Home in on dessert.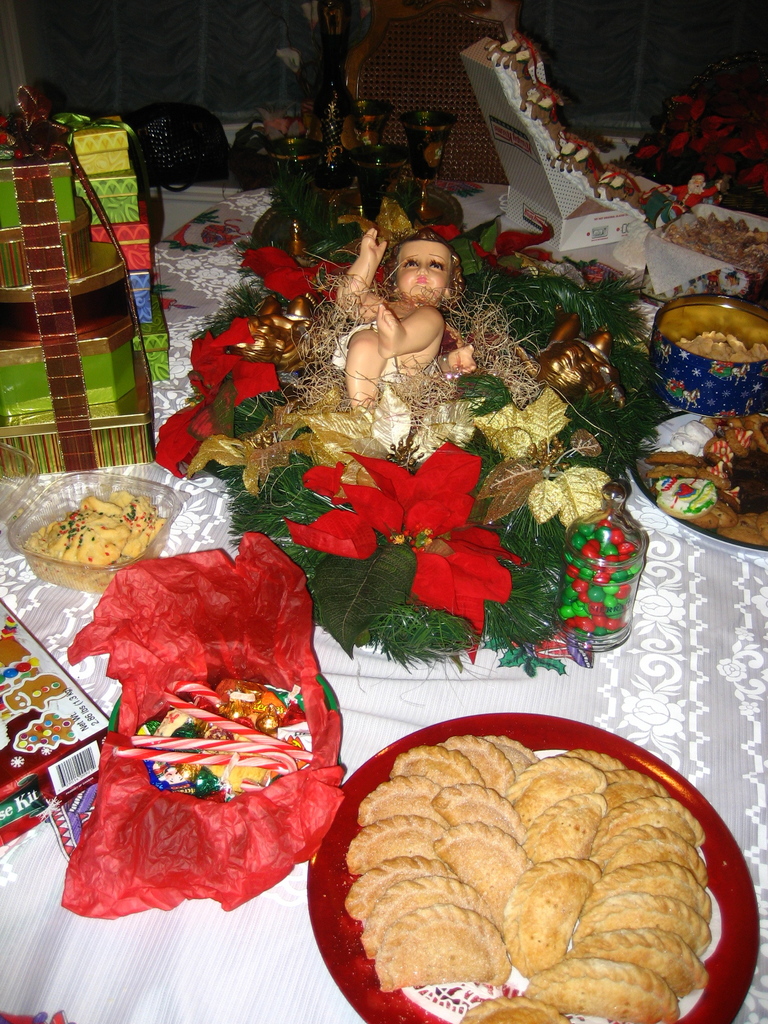
Homed in at box(350, 732, 717, 1023).
